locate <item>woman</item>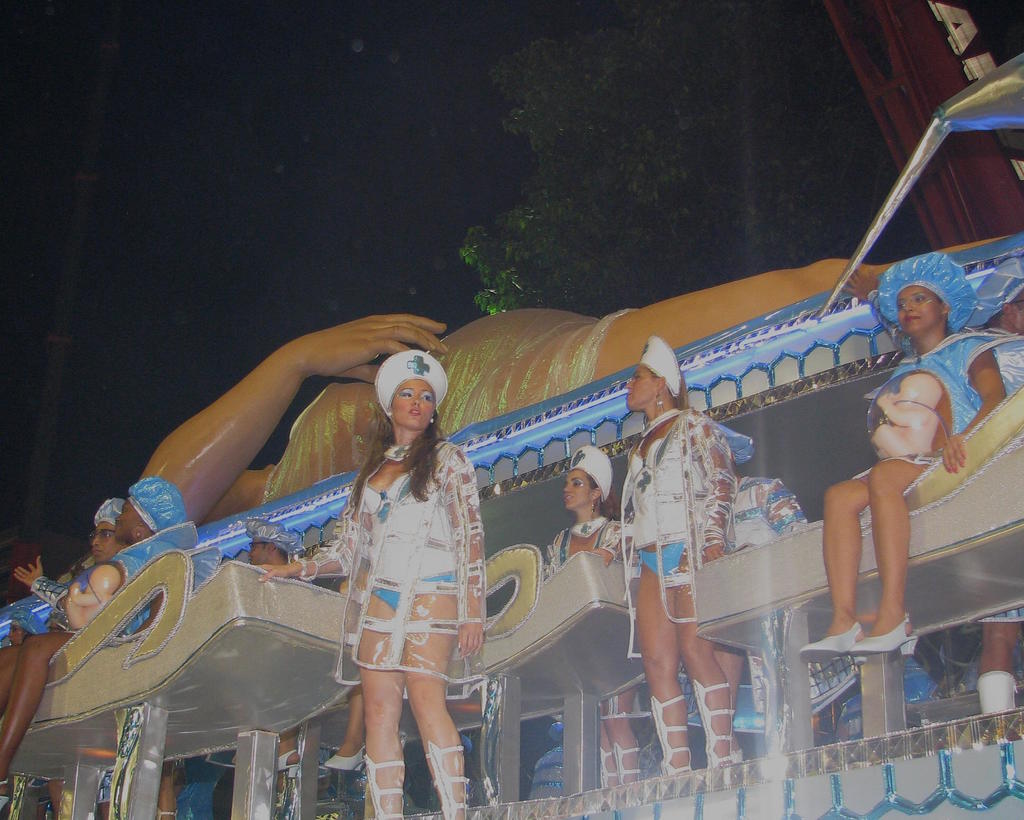
795, 259, 984, 707
